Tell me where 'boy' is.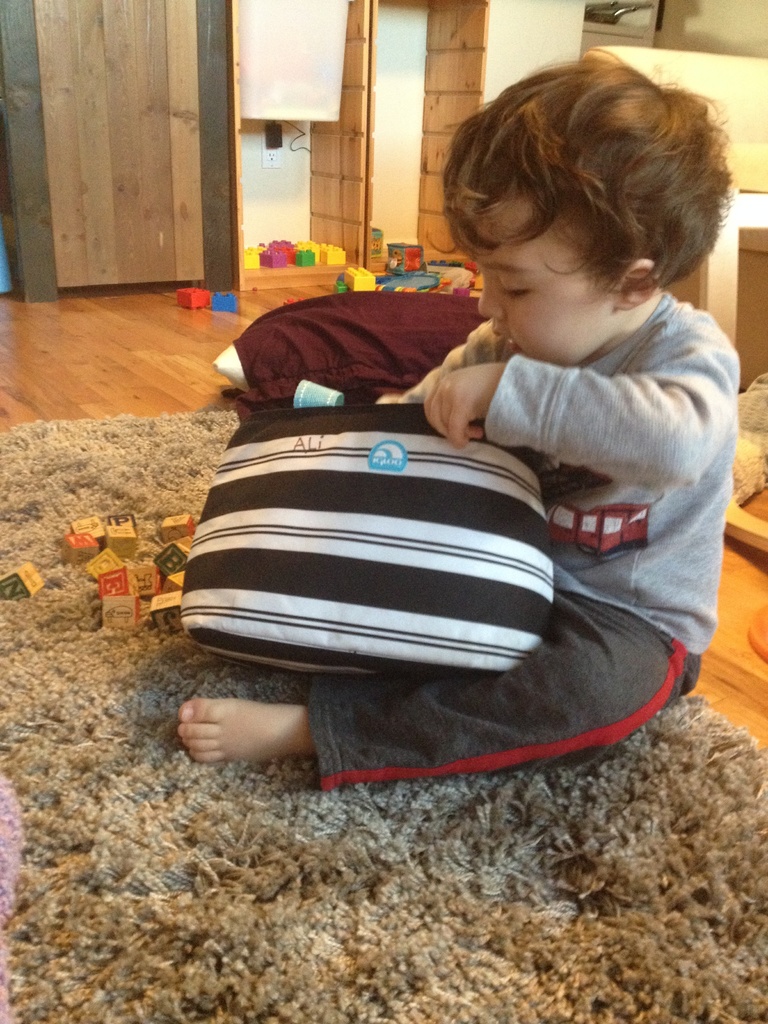
'boy' is at rect(171, 33, 730, 833).
